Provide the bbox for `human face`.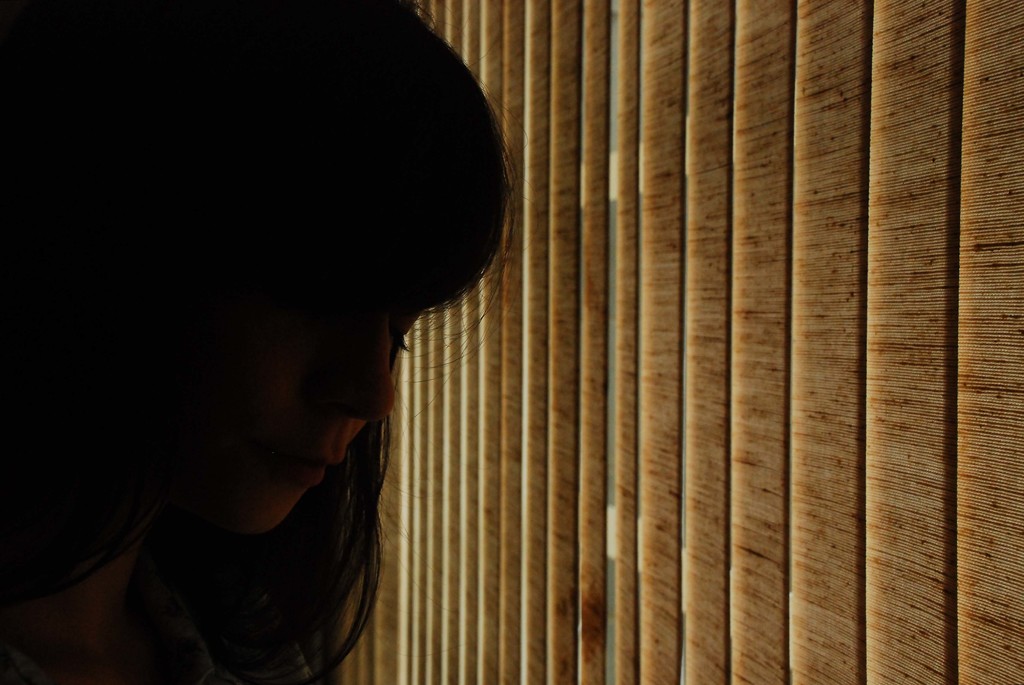
104:135:449:572.
